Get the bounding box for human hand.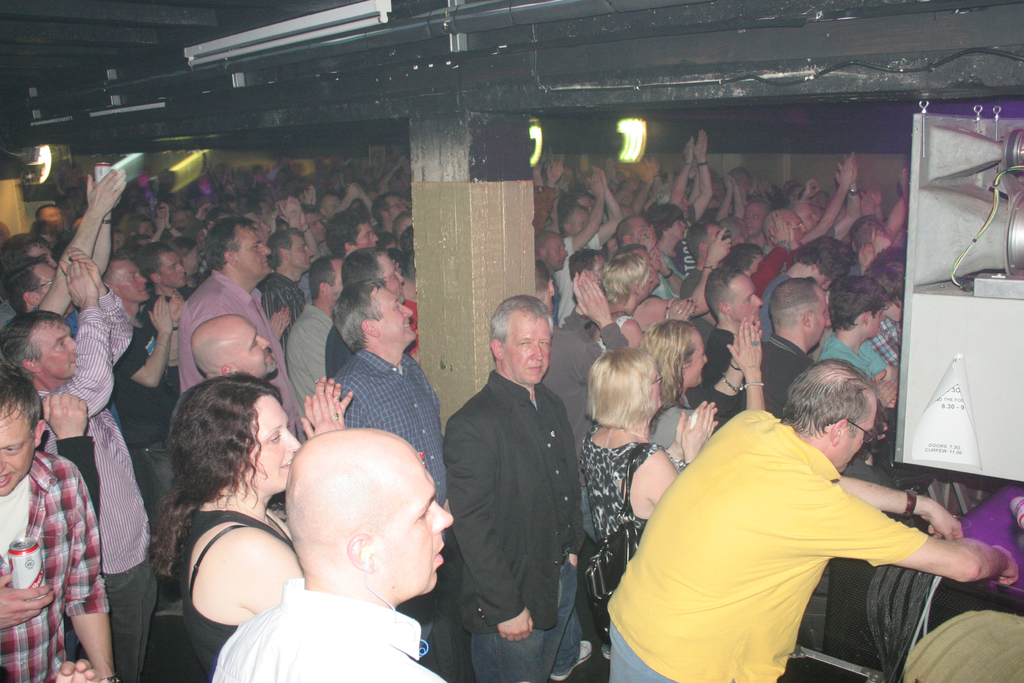
box(278, 308, 292, 334).
